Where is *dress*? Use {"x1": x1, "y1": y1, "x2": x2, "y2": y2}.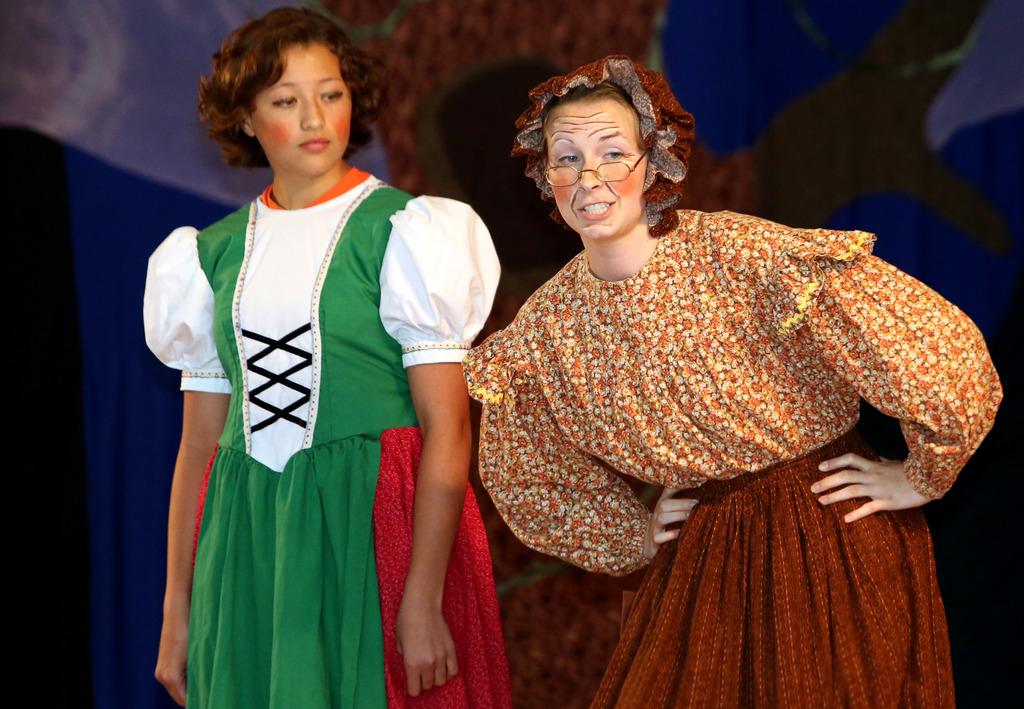
{"x1": 459, "y1": 208, "x2": 1004, "y2": 708}.
